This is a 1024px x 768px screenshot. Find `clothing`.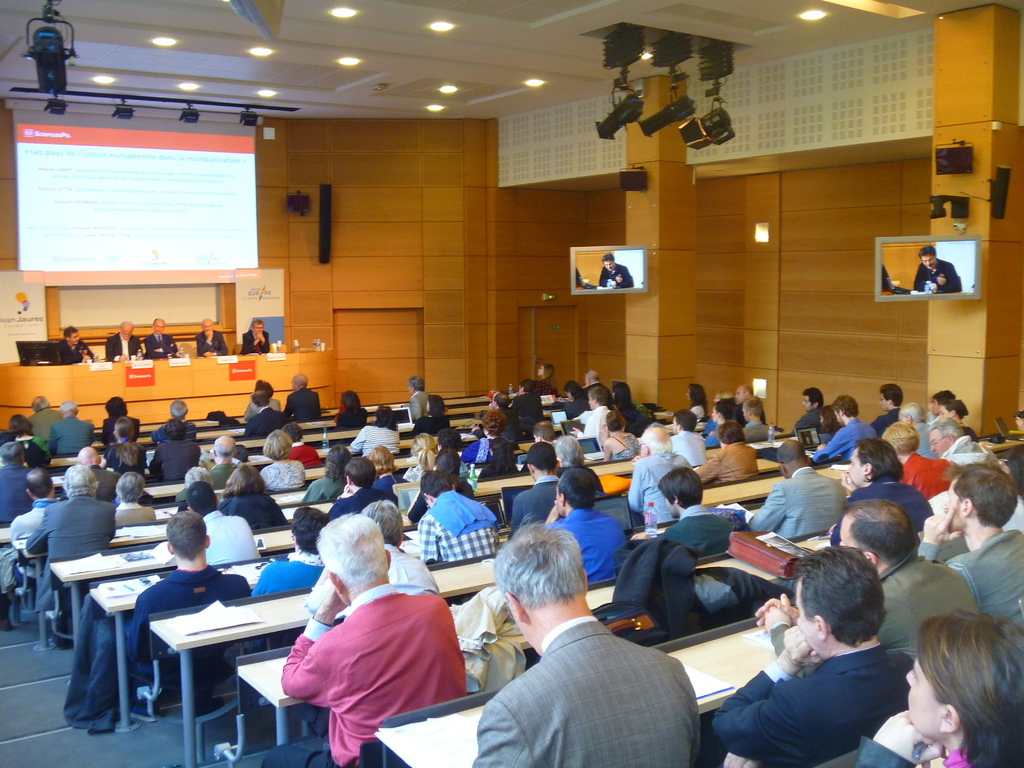
Bounding box: (x1=115, y1=504, x2=156, y2=524).
